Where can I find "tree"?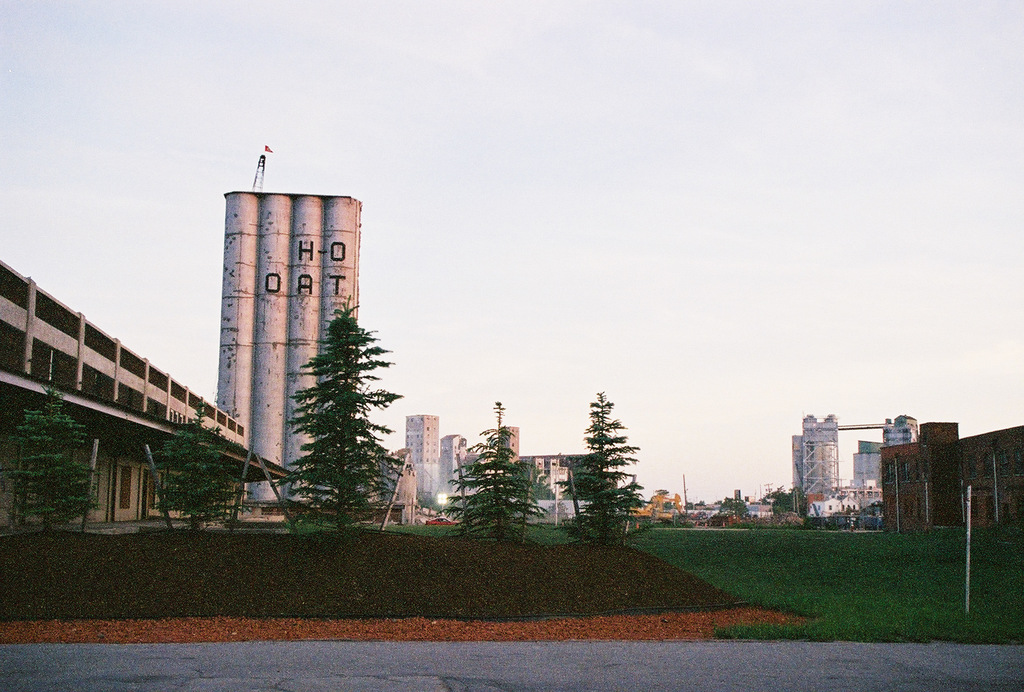
You can find it at (273,290,413,537).
